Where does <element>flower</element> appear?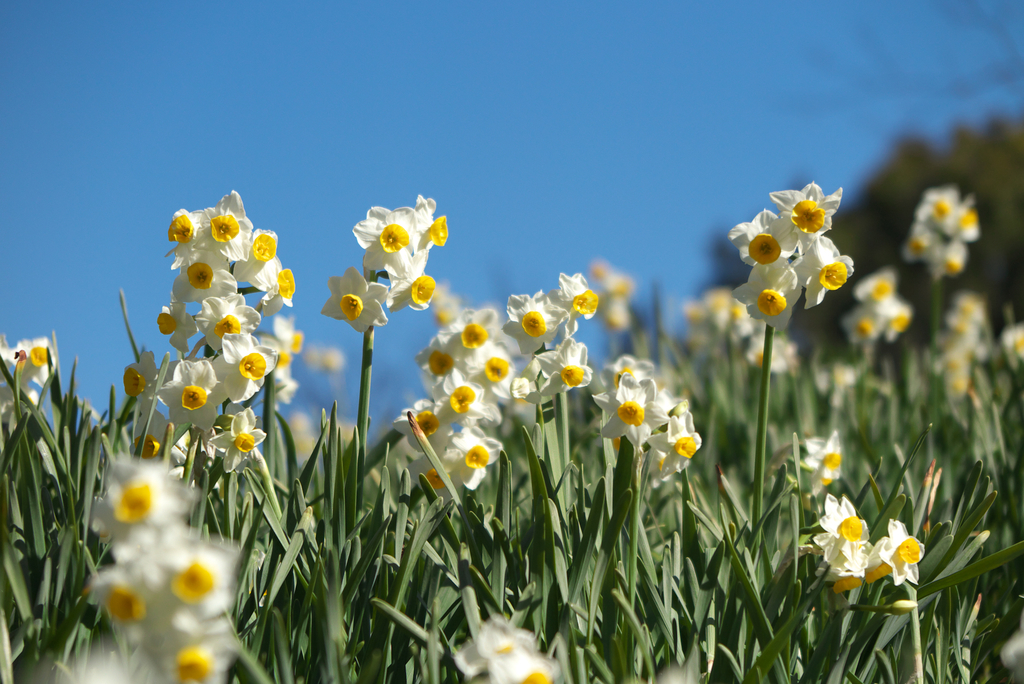
Appears at locate(951, 290, 984, 340).
